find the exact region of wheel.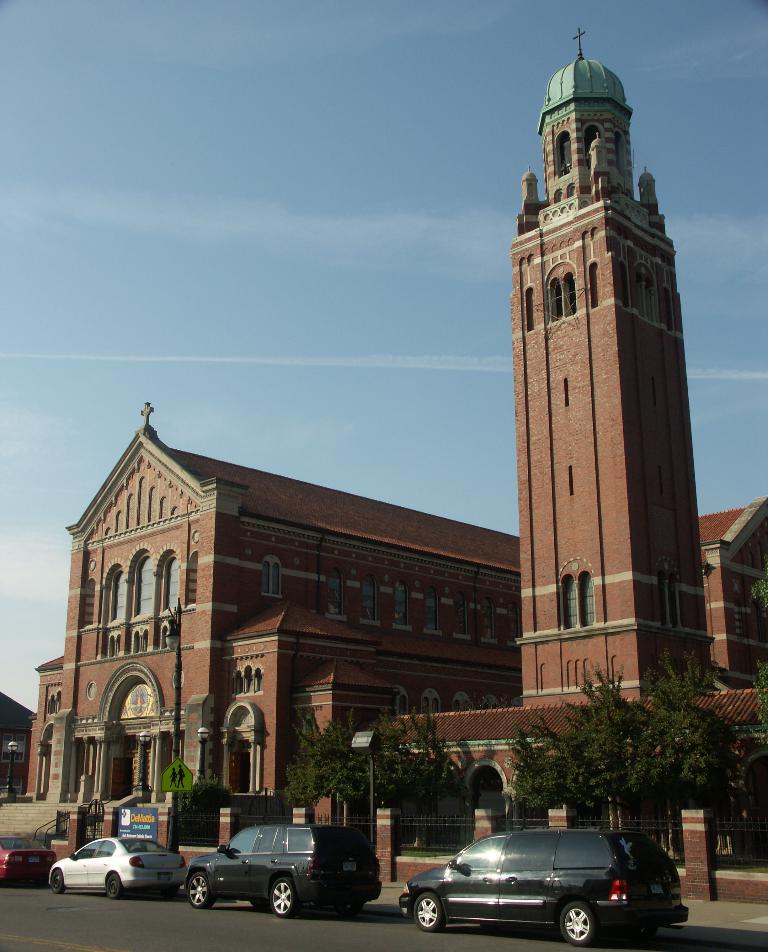
Exact region: 344, 901, 362, 912.
